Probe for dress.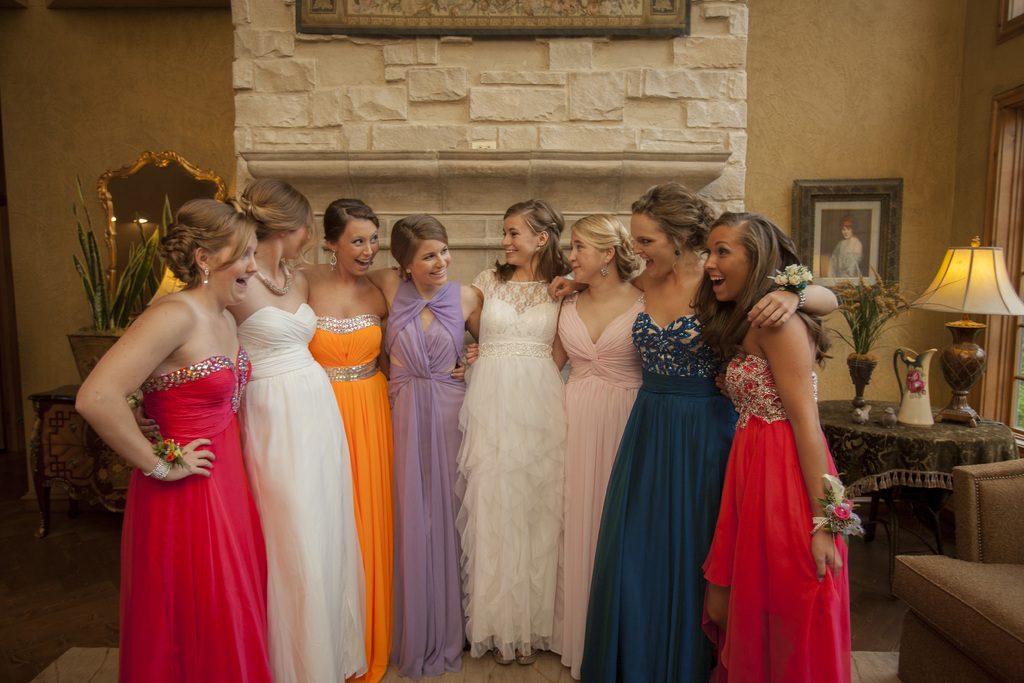
Probe result: Rect(581, 312, 723, 682).
